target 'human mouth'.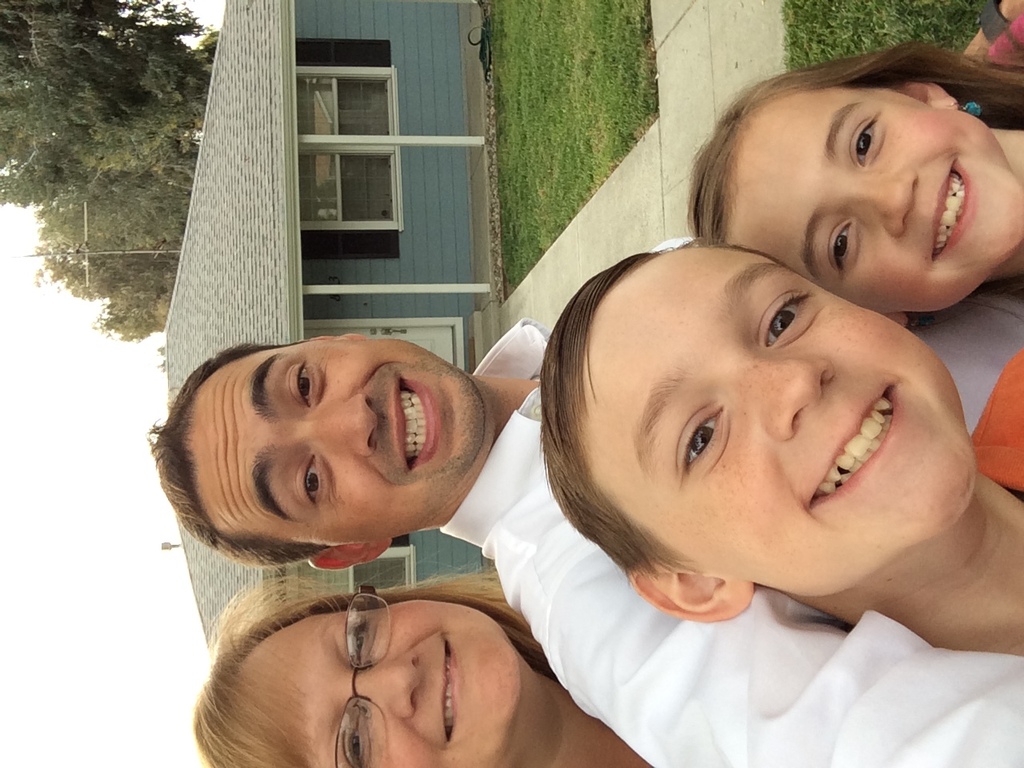
Target region: x1=808 y1=382 x2=890 y2=510.
